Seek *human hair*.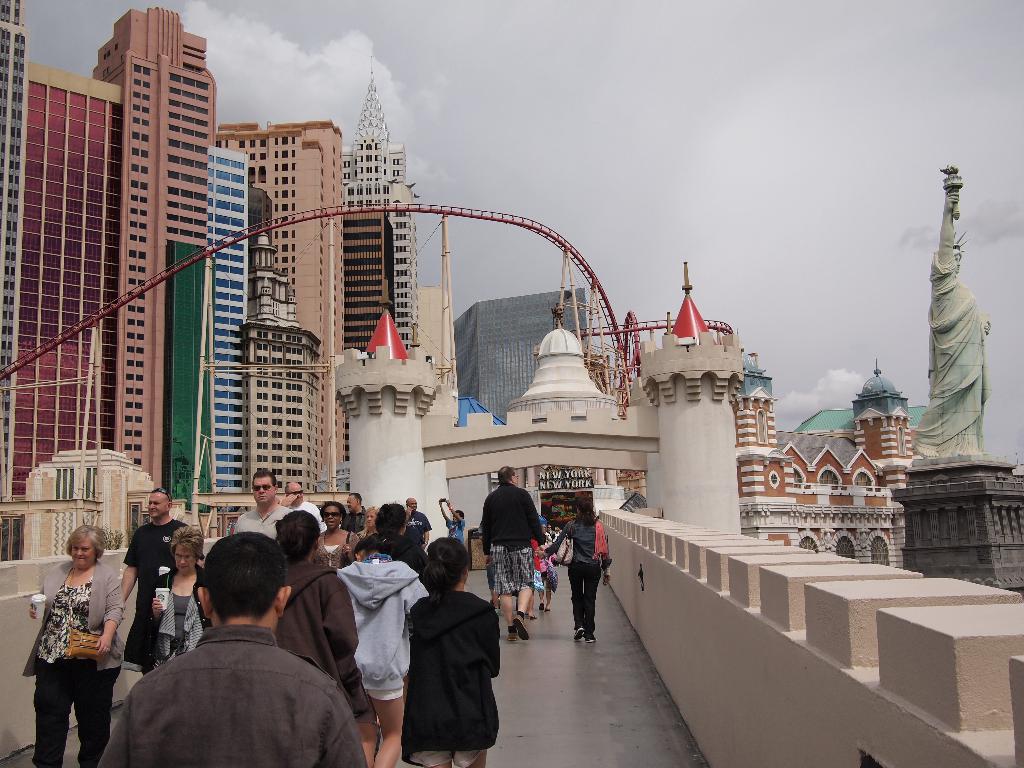
box=[372, 505, 406, 536].
